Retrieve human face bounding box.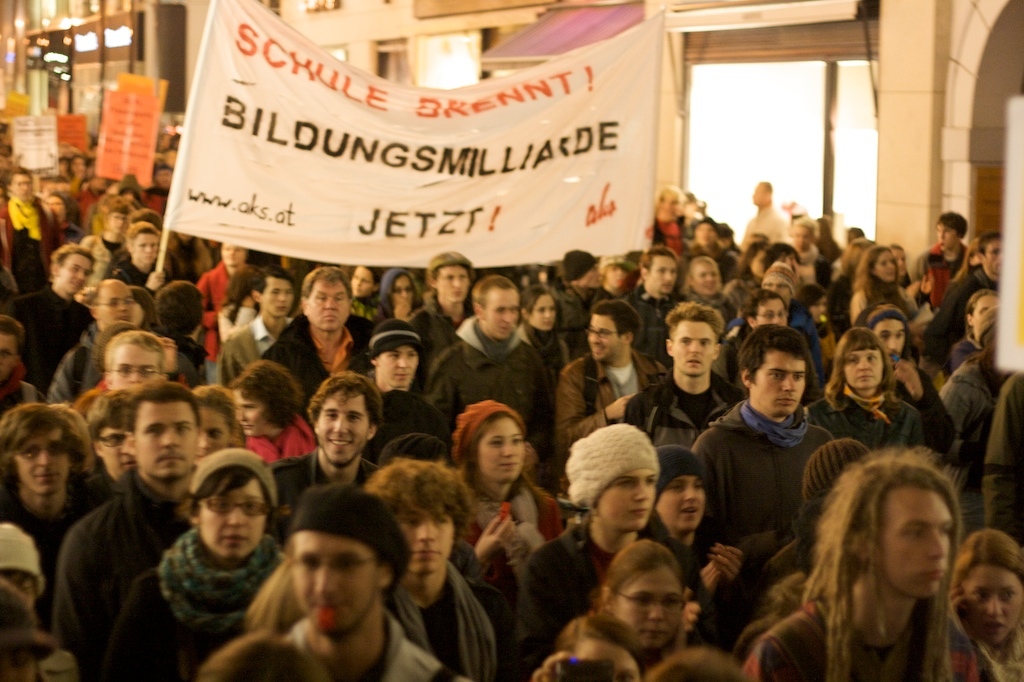
Bounding box: <box>574,265,600,289</box>.
